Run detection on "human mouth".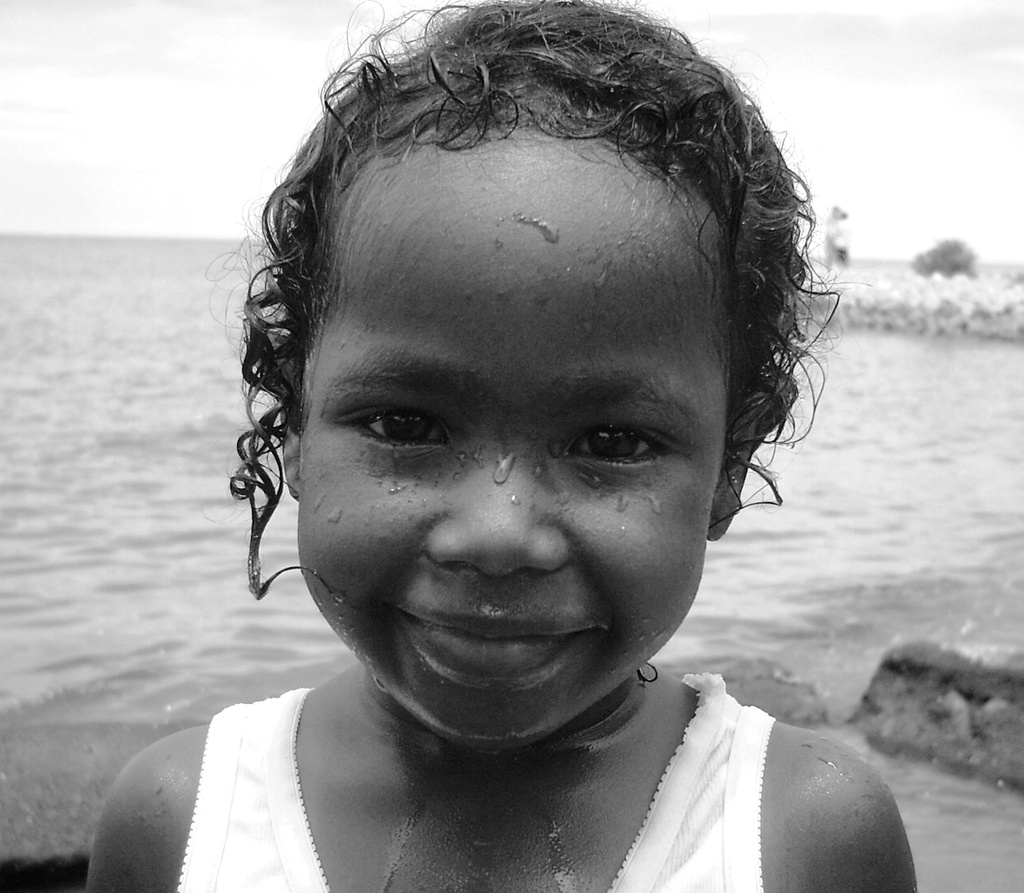
Result: detection(381, 589, 620, 709).
